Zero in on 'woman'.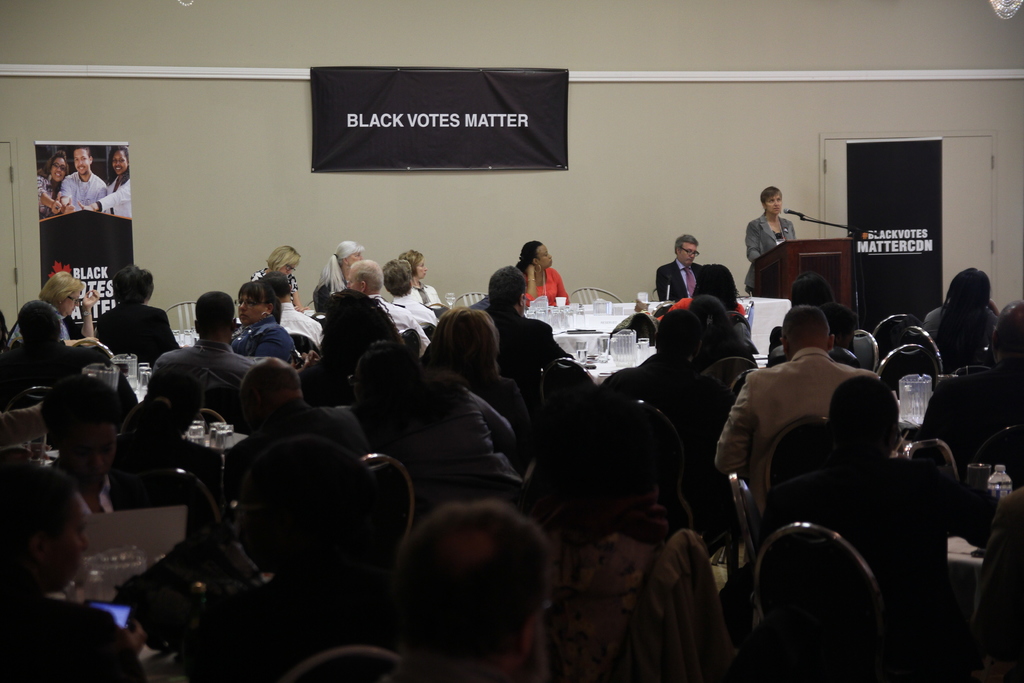
Zeroed in: bbox=[246, 244, 308, 317].
